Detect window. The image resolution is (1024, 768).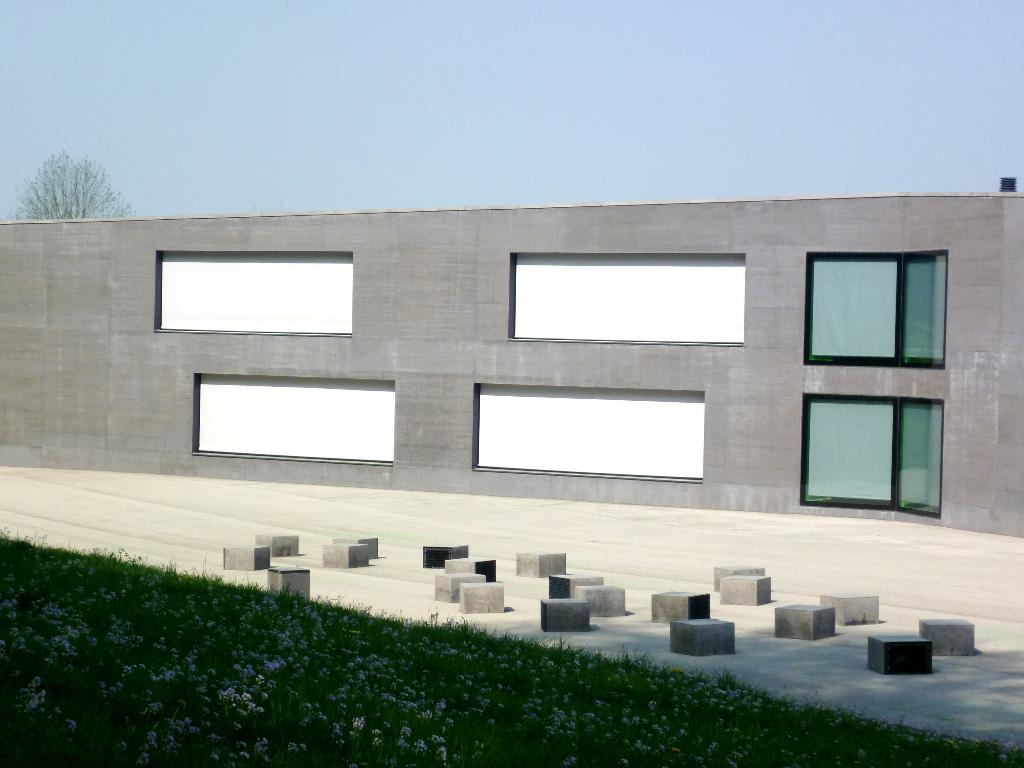
x1=508 y1=252 x2=746 y2=345.
